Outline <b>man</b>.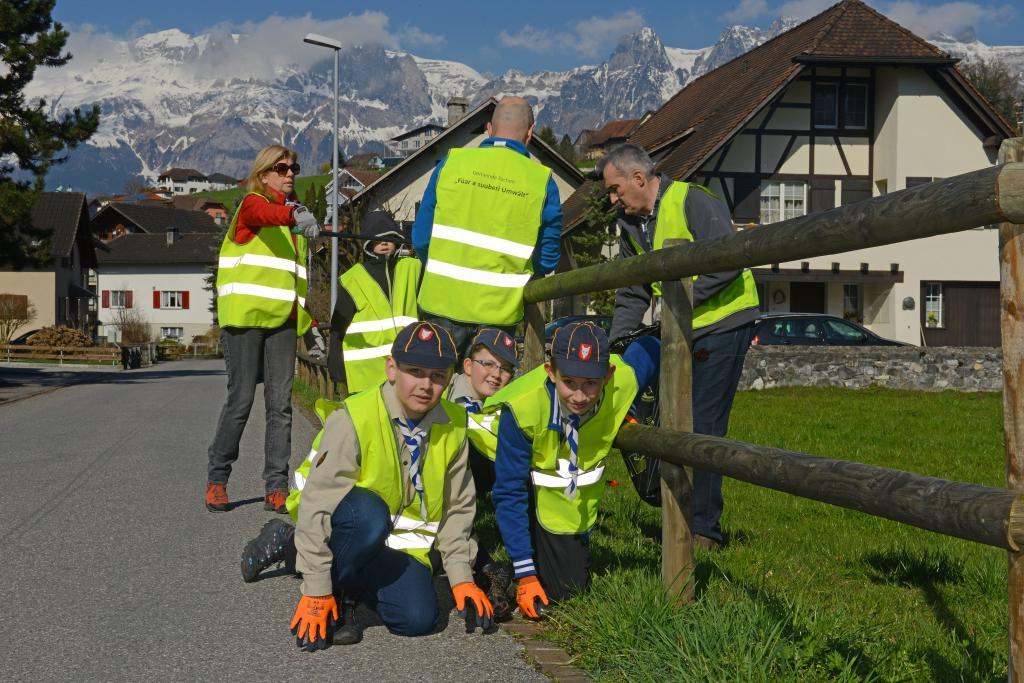
Outline: select_region(403, 91, 564, 376).
